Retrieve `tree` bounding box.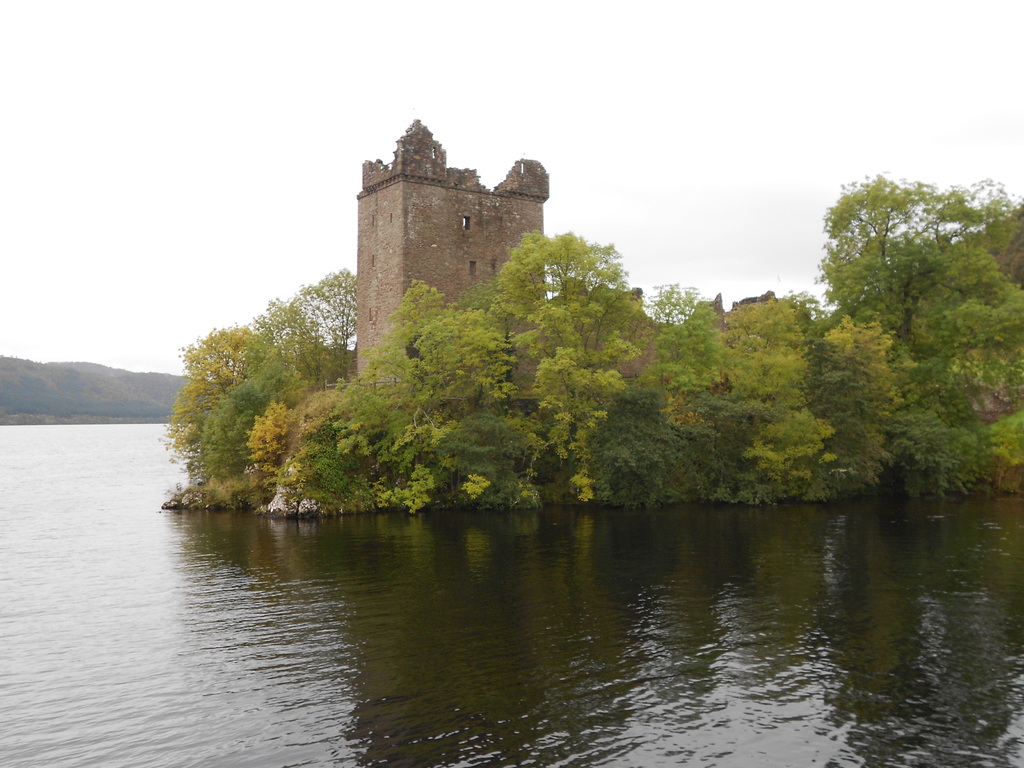
Bounding box: [776,286,832,403].
